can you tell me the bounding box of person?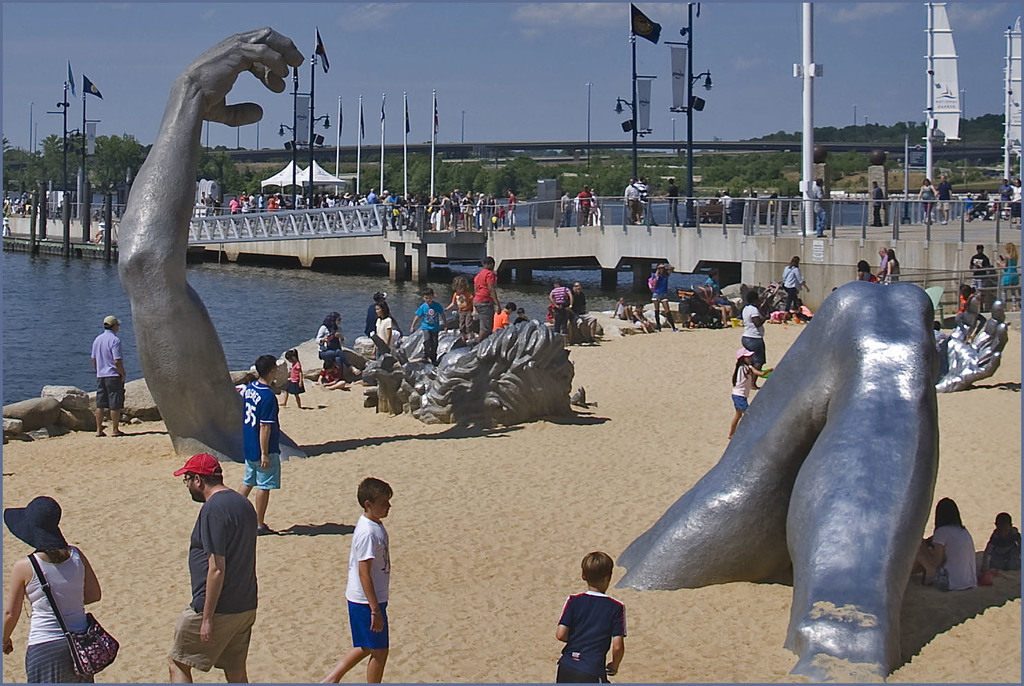
l=731, t=345, r=778, b=437.
